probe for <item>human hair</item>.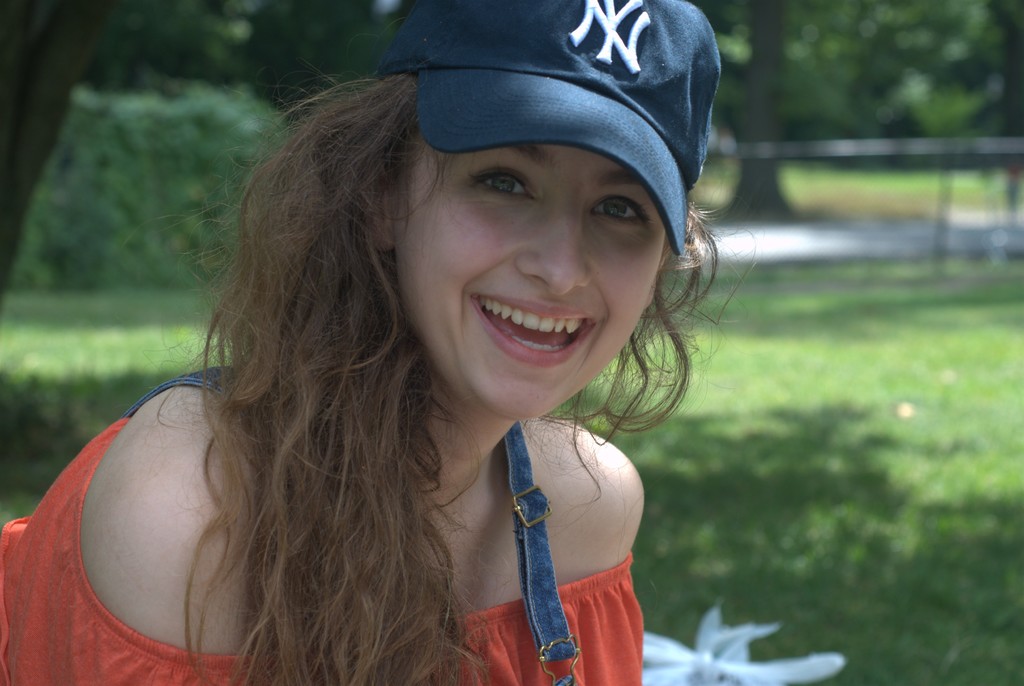
Probe result: <box>109,49,721,634</box>.
